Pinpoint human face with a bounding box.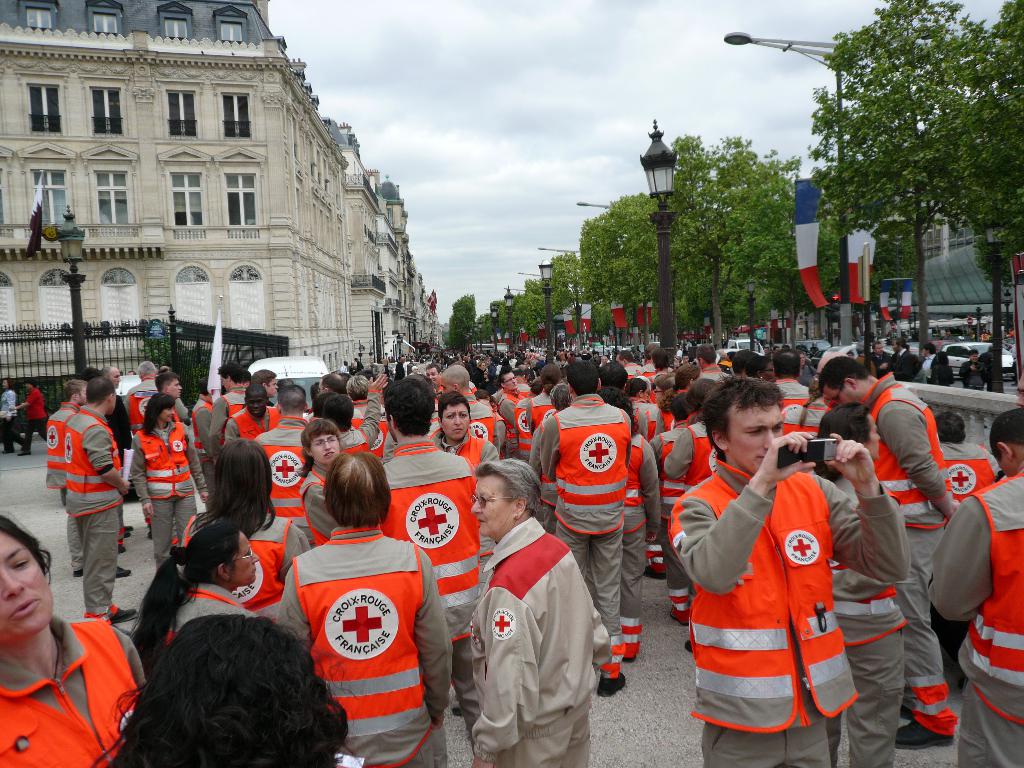
863,415,881,463.
